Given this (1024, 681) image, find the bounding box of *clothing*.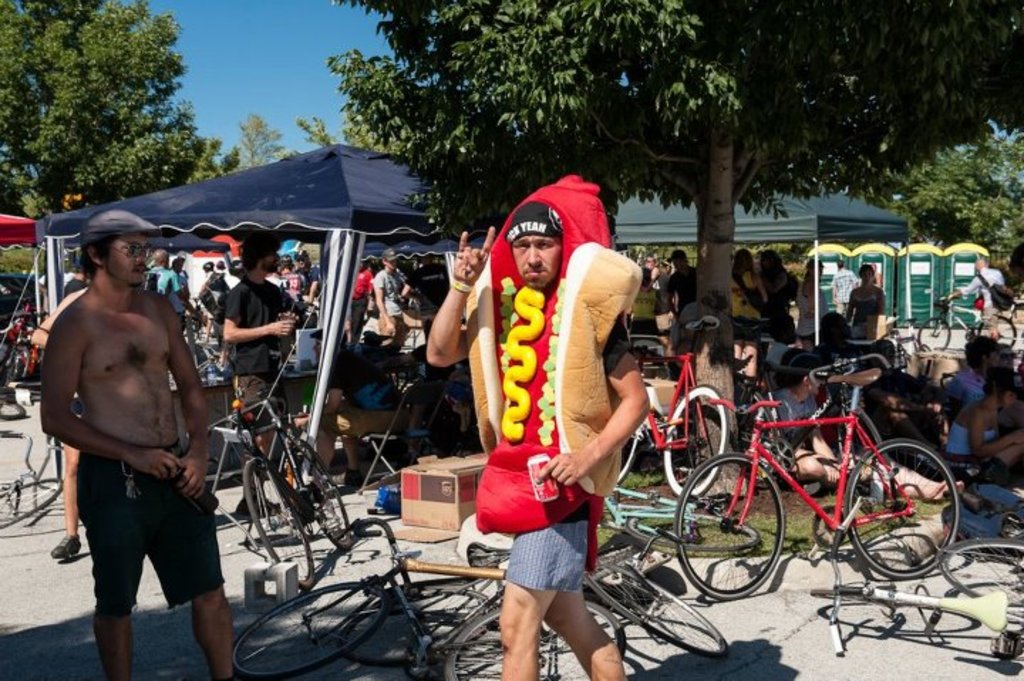
Rect(407, 260, 455, 327).
